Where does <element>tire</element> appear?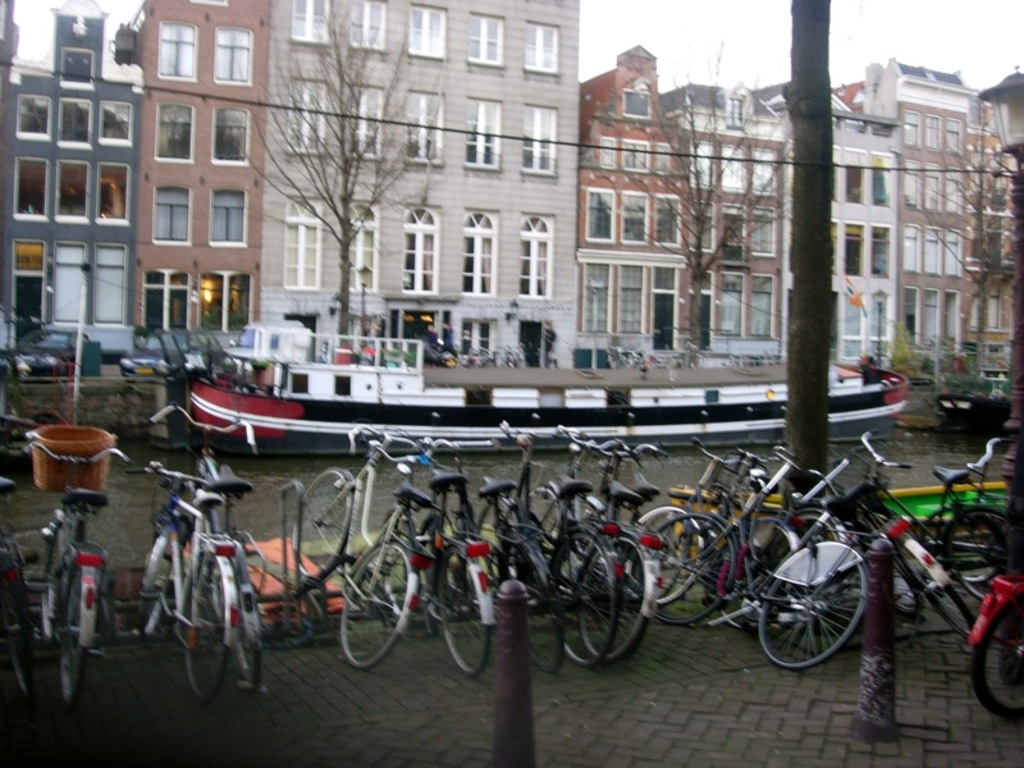
Appears at {"left": 940, "top": 507, "right": 1020, "bottom": 593}.
